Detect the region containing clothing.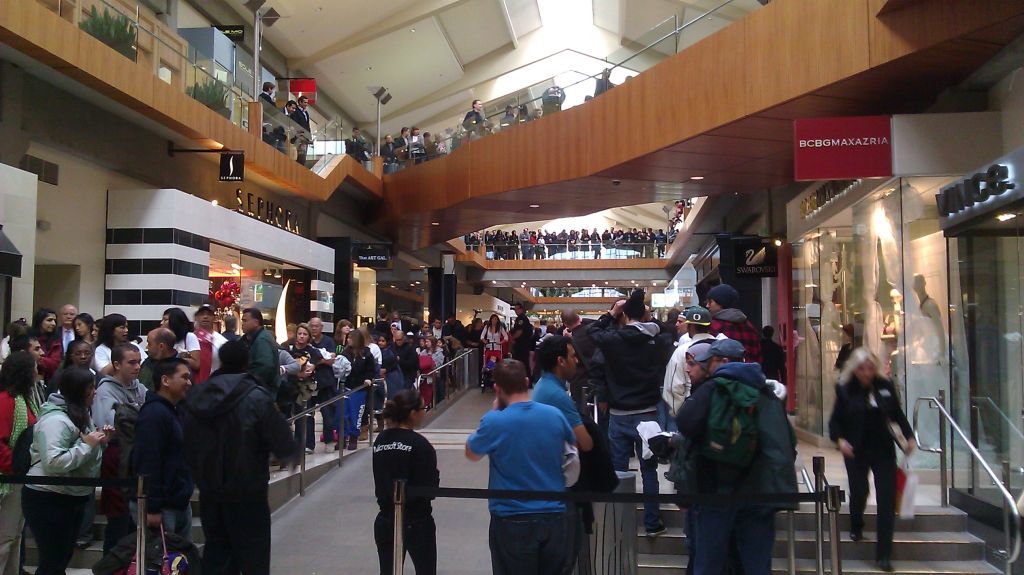
<region>289, 339, 331, 467</region>.
